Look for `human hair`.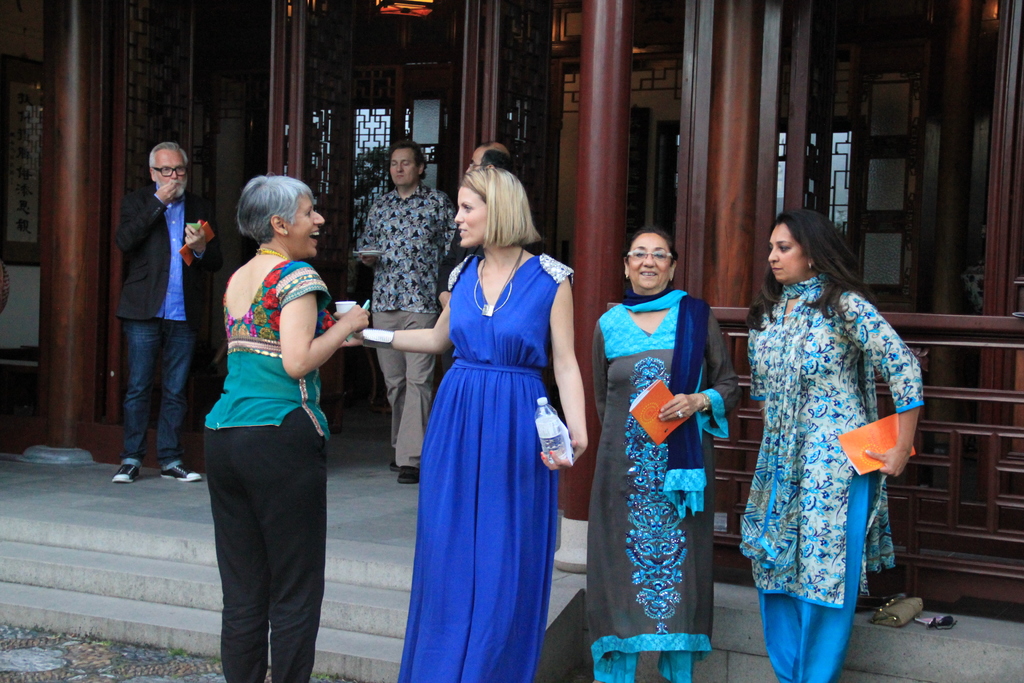
Found: box=[218, 174, 321, 254].
